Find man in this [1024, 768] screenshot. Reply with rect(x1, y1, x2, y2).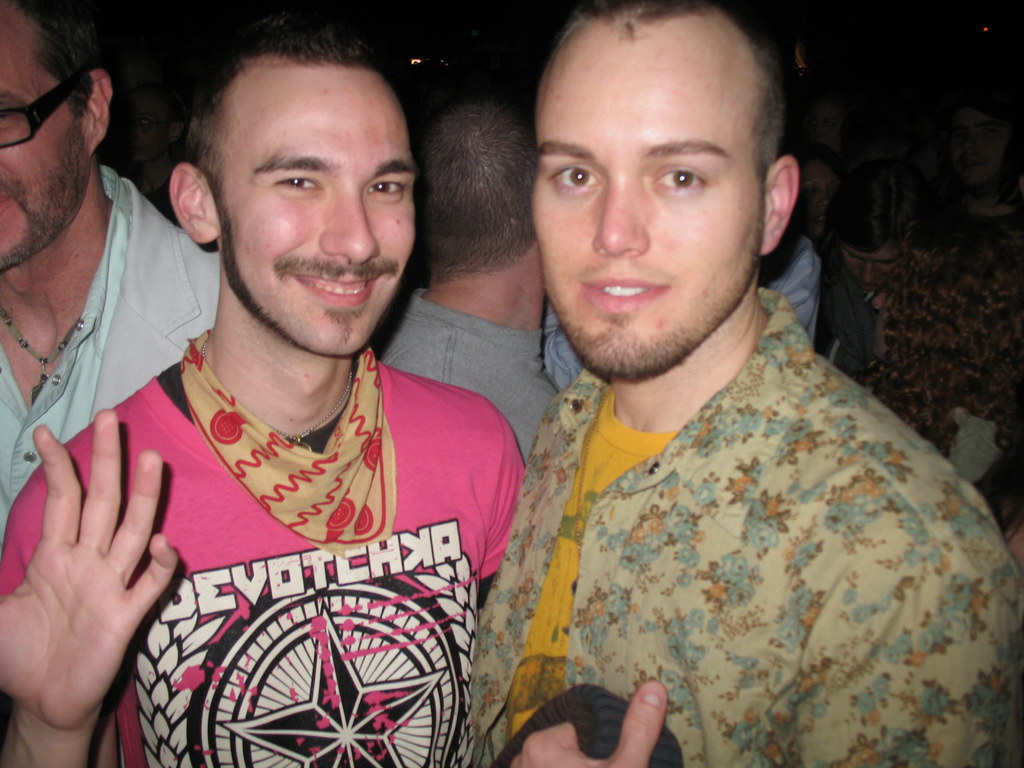
rect(0, 20, 525, 767).
